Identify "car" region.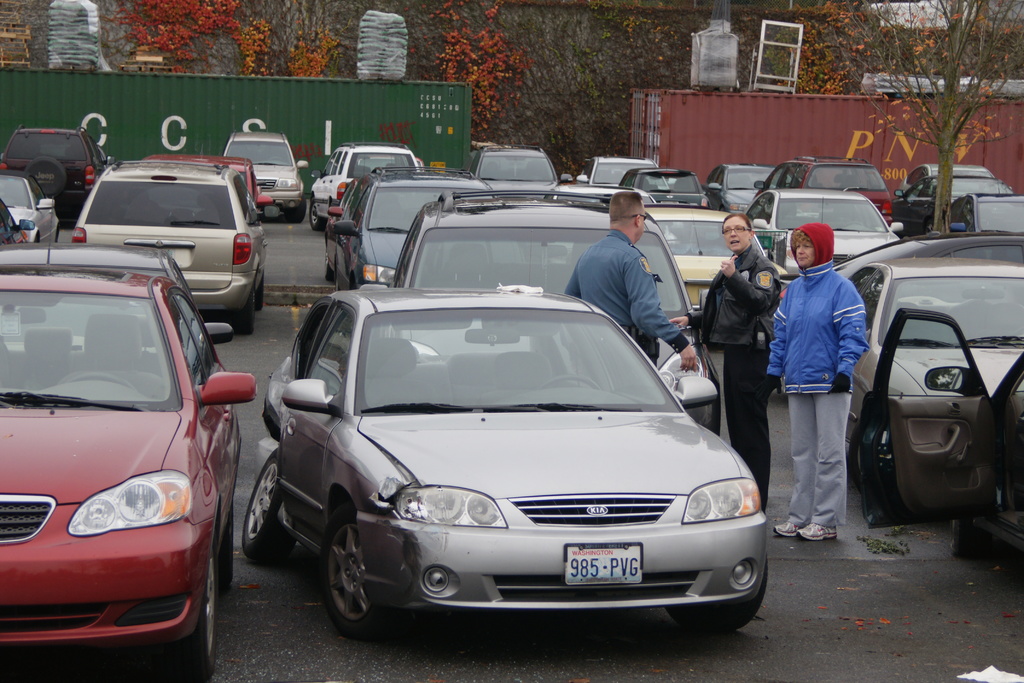
Region: <bbox>838, 255, 1023, 516</bbox>.
